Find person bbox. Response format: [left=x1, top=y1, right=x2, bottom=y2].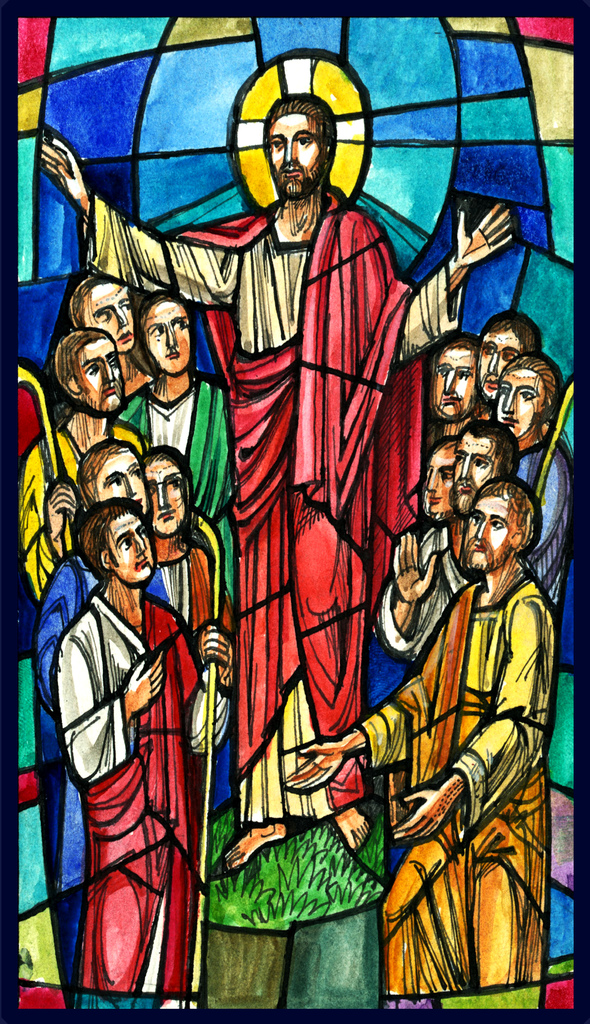
[left=422, top=436, right=455, bottom=520].
